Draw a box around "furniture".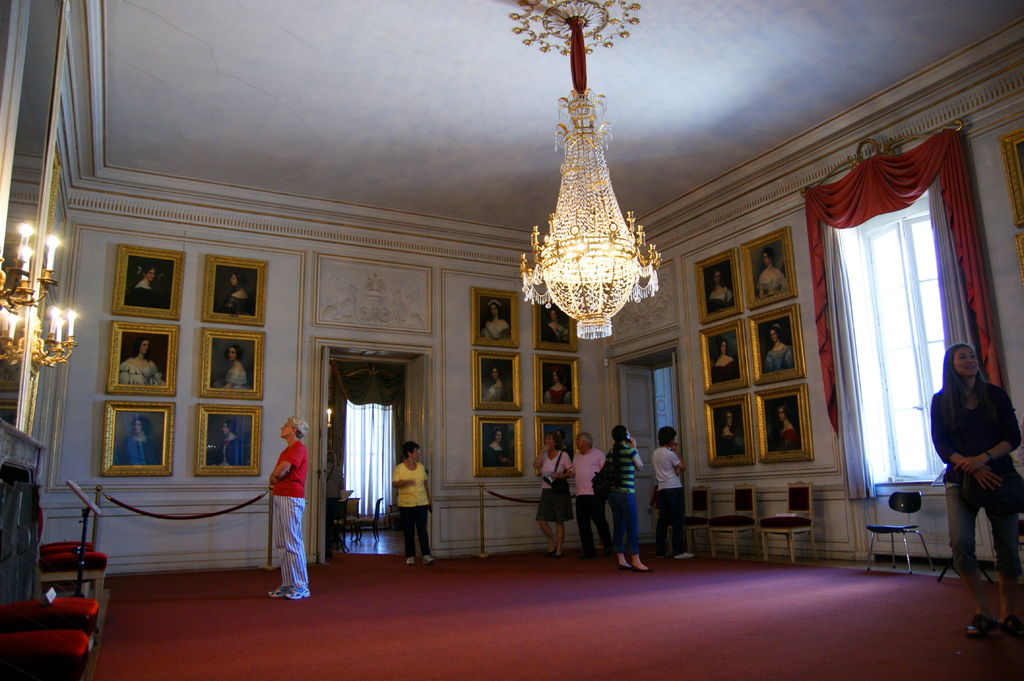
Rect(0, 627, 91, 680).
